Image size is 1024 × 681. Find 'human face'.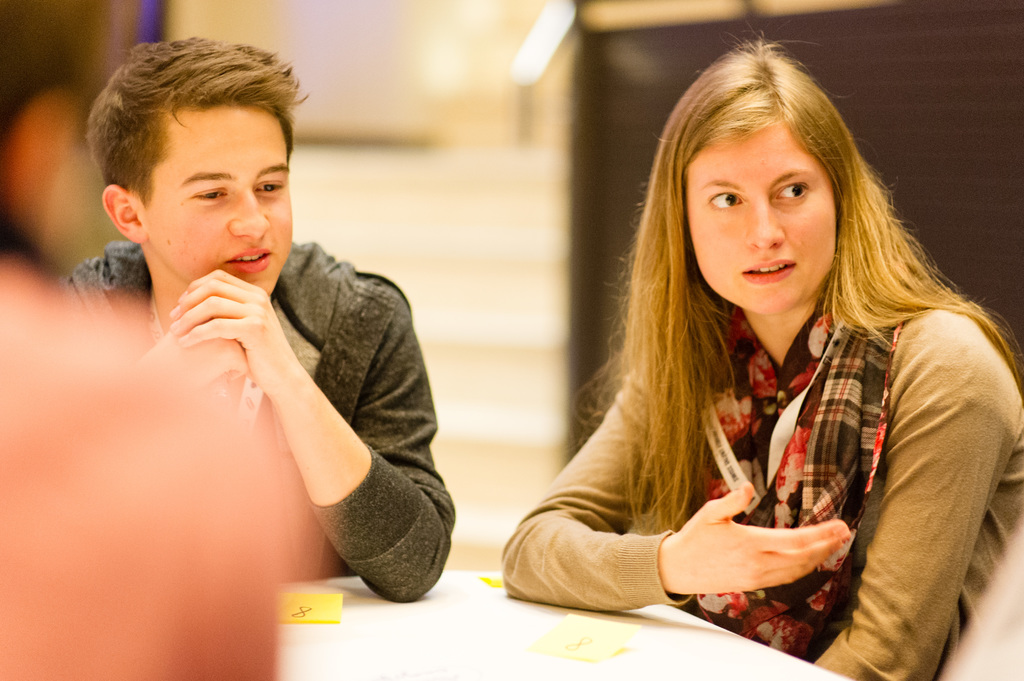
(x1=135, y1=106, x2=292, y2=294).
